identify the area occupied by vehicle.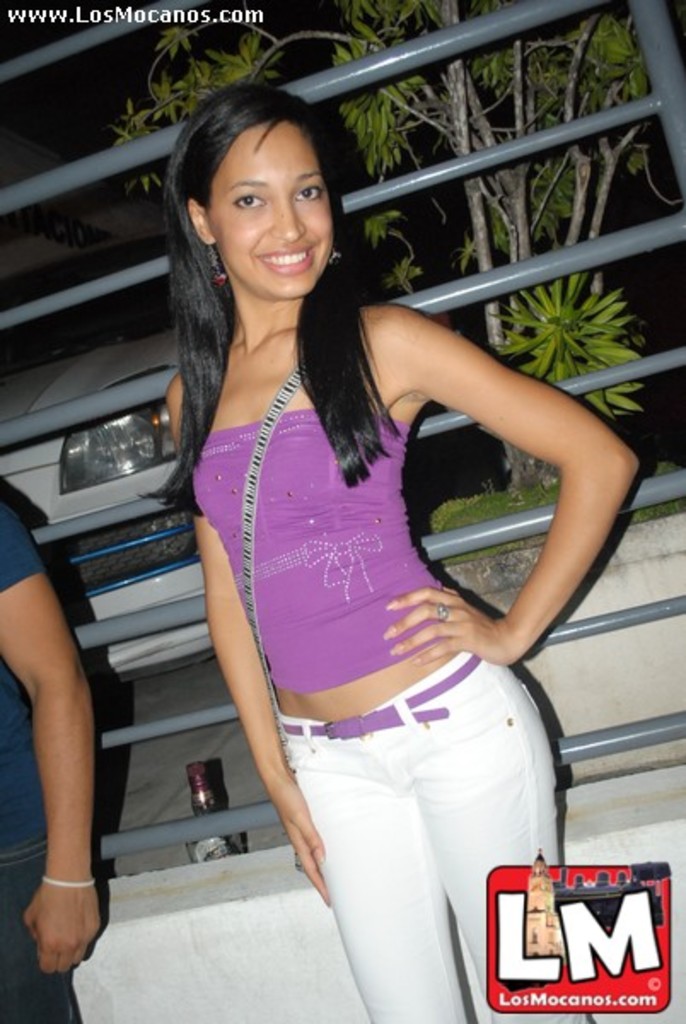
Area: select_region(0, 227, 217, 684).
